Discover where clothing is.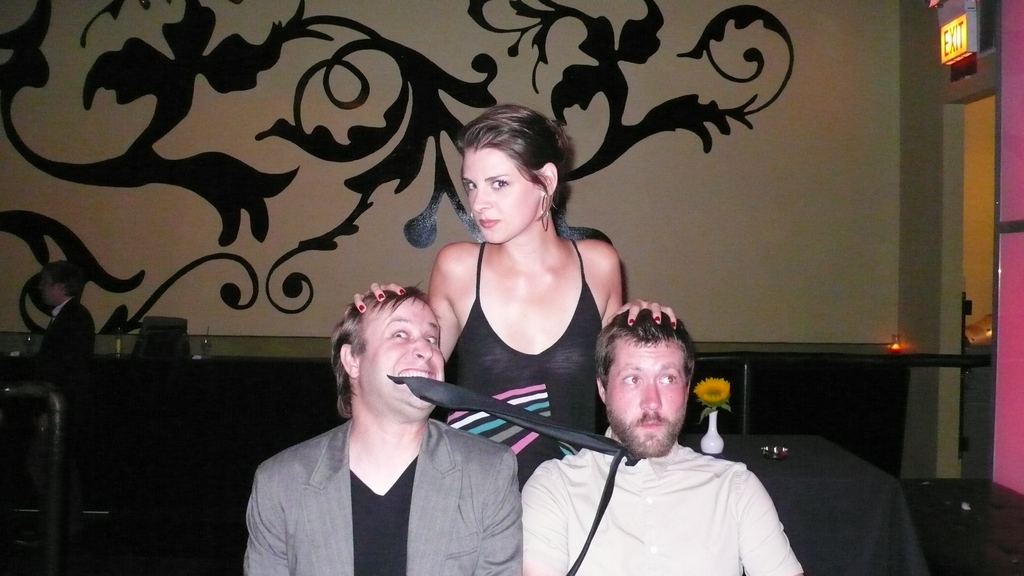
Discovered at x1=522, y1=427, x2=811, y2=575.
